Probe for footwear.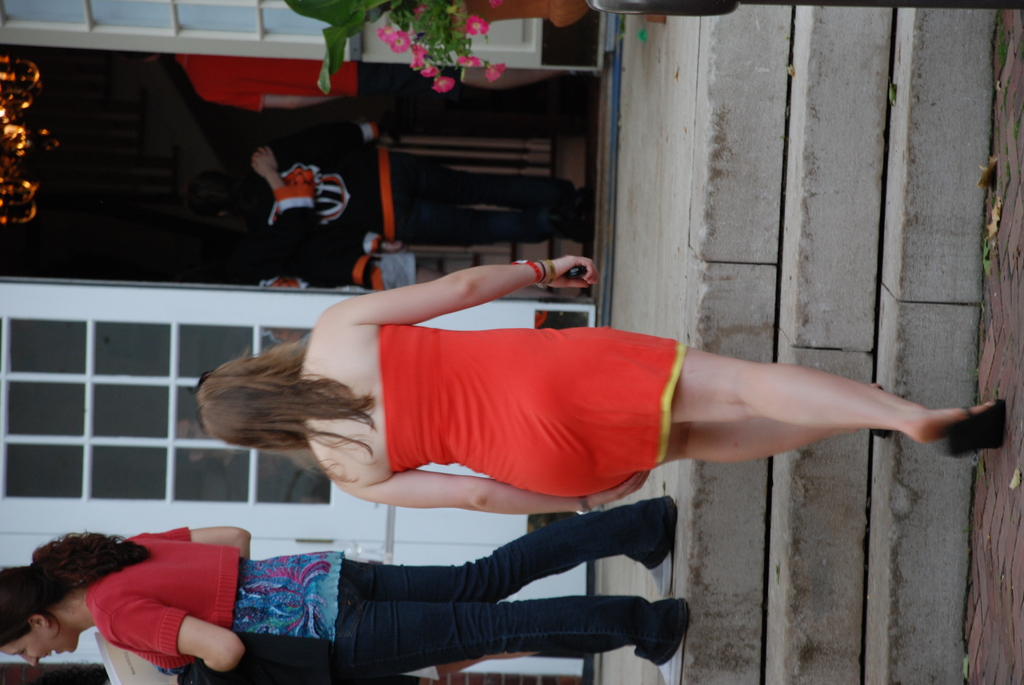
Probe result: (943,402,1012,455).
